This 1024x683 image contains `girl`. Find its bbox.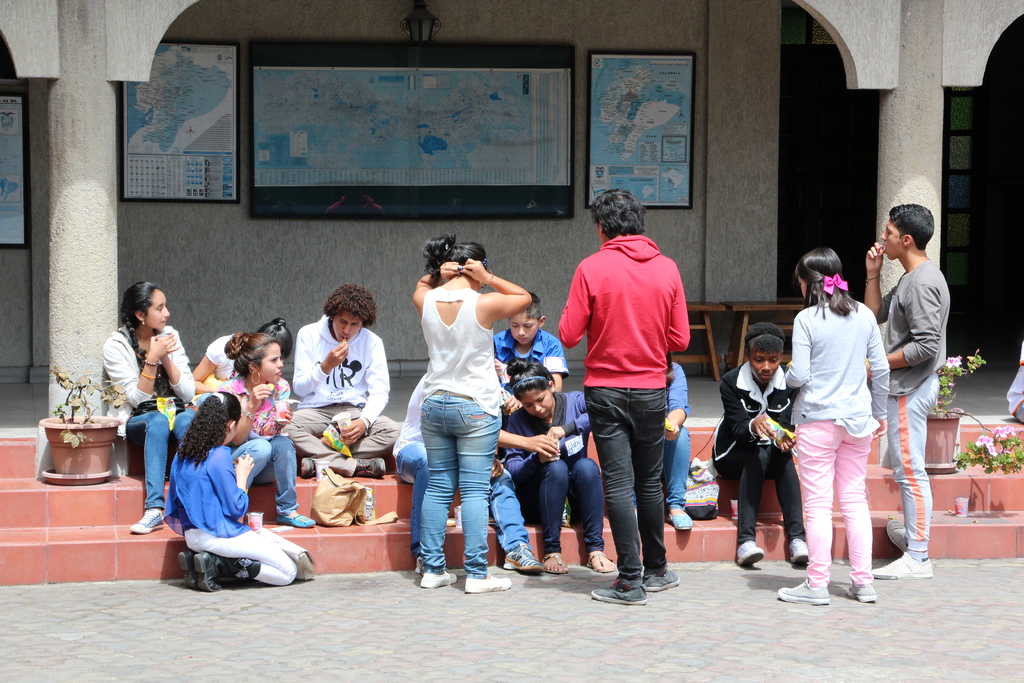
detection(164, 393, 294, 589).
